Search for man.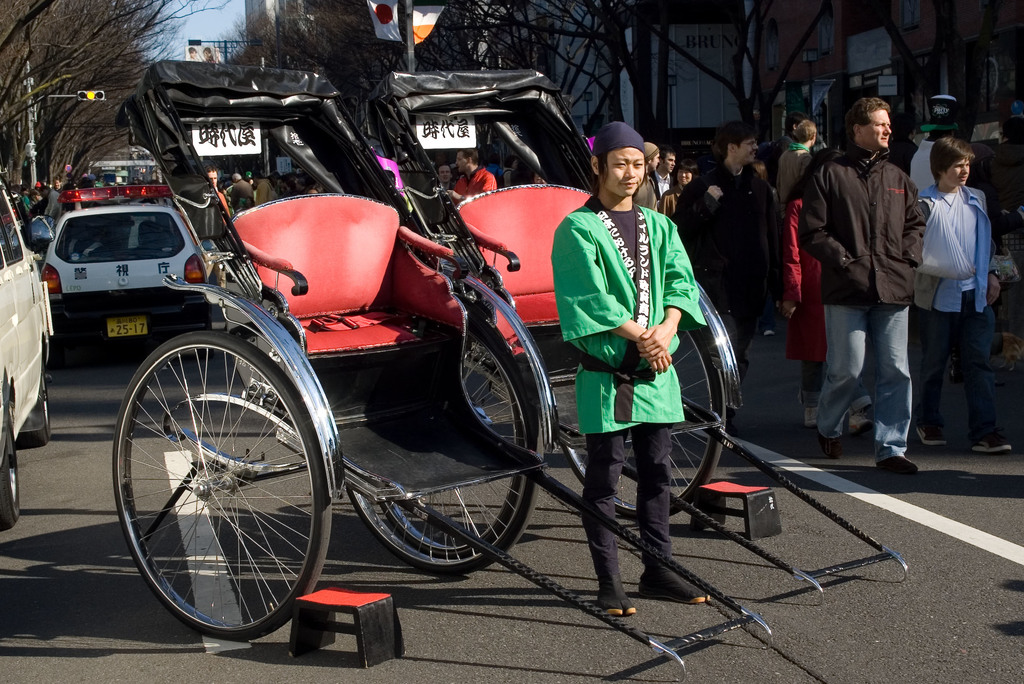
Found at select_region(653, 145, 678, 190).
